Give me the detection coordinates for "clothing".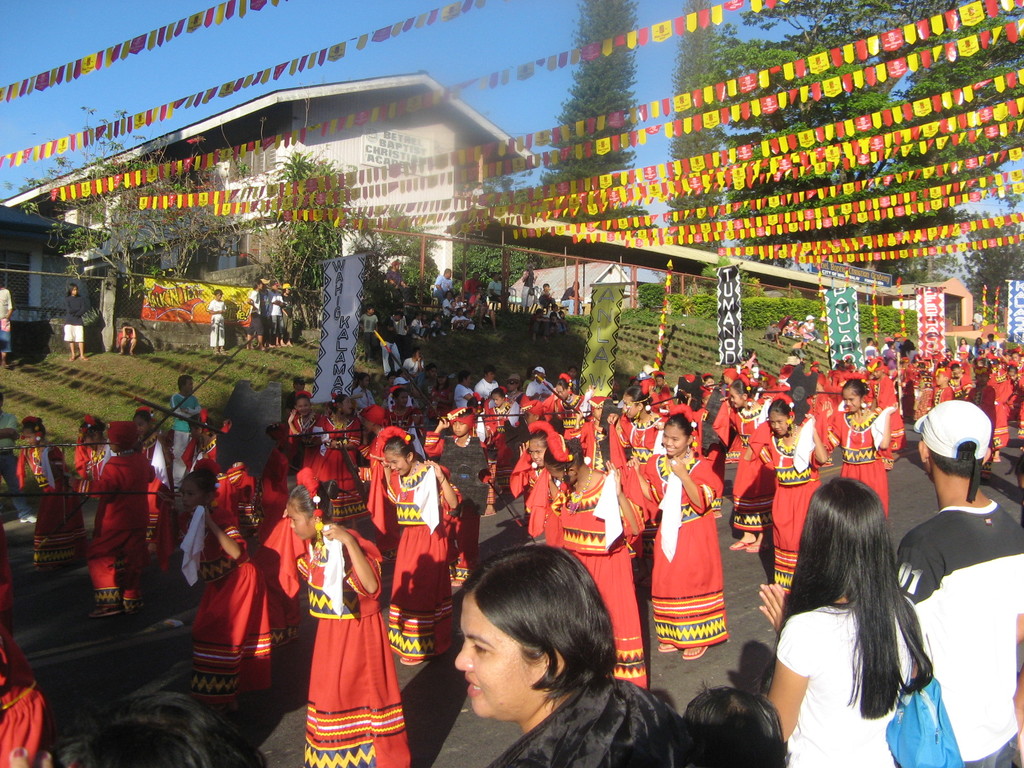
l=776, t=600, r=919, b=767.
